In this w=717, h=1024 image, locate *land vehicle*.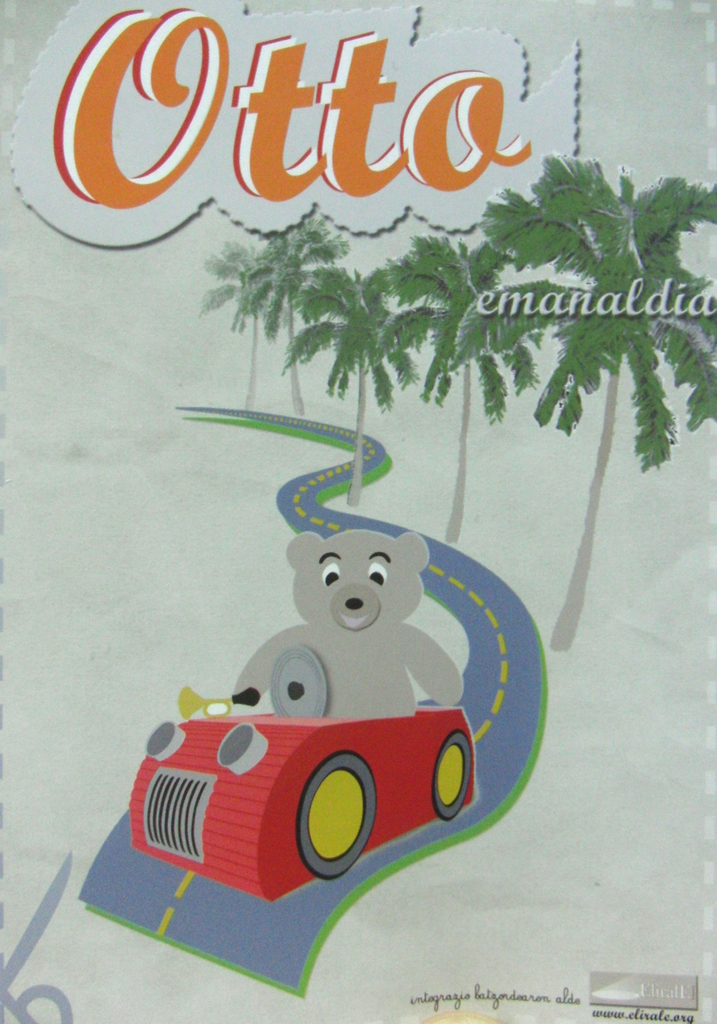
Bounding box: box(131, 679, 481, 906).
